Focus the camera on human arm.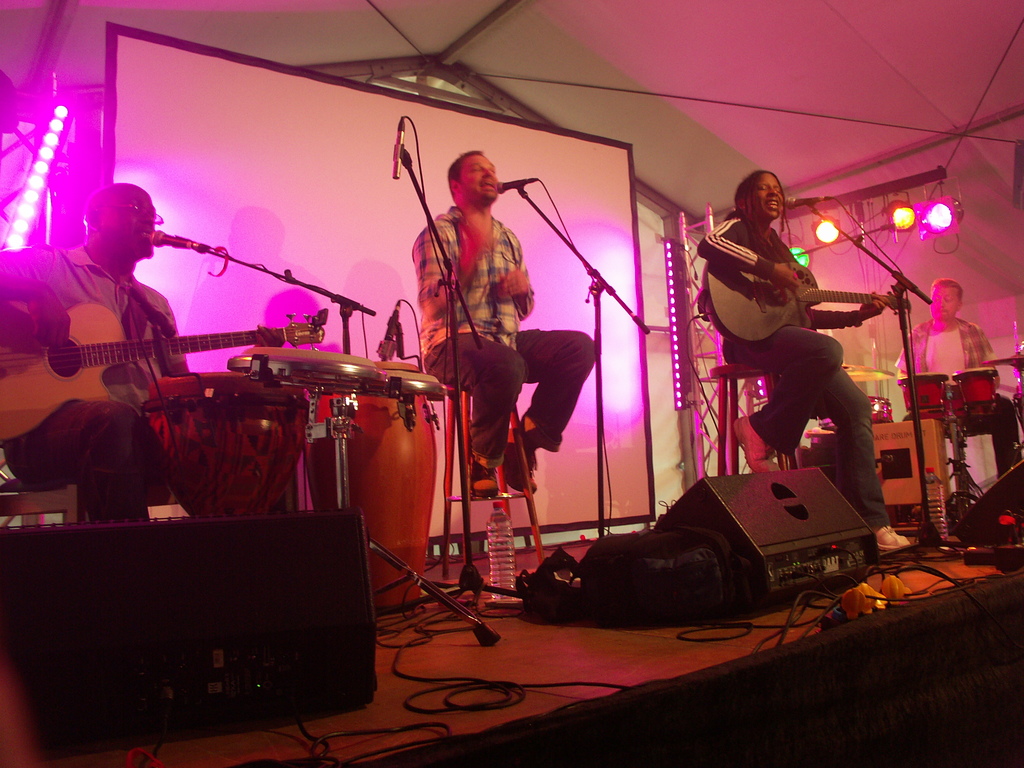
Focus region: 411/212/490/320.
